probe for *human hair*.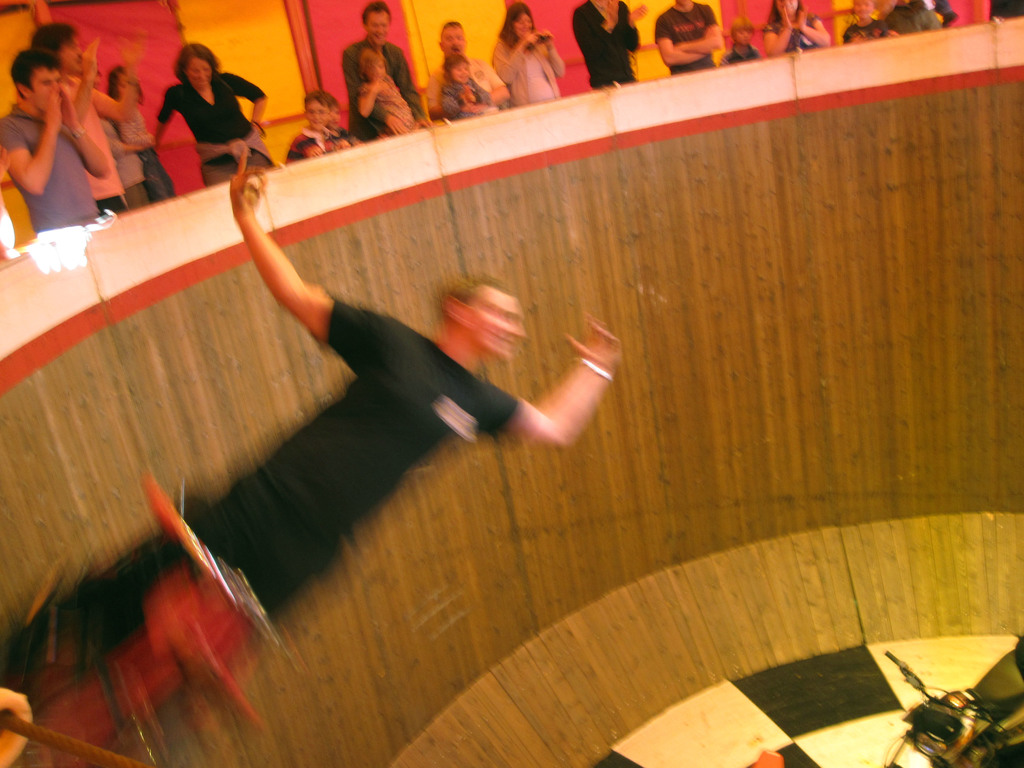
Probe result: bbox=[29, 20, 76, 64].
